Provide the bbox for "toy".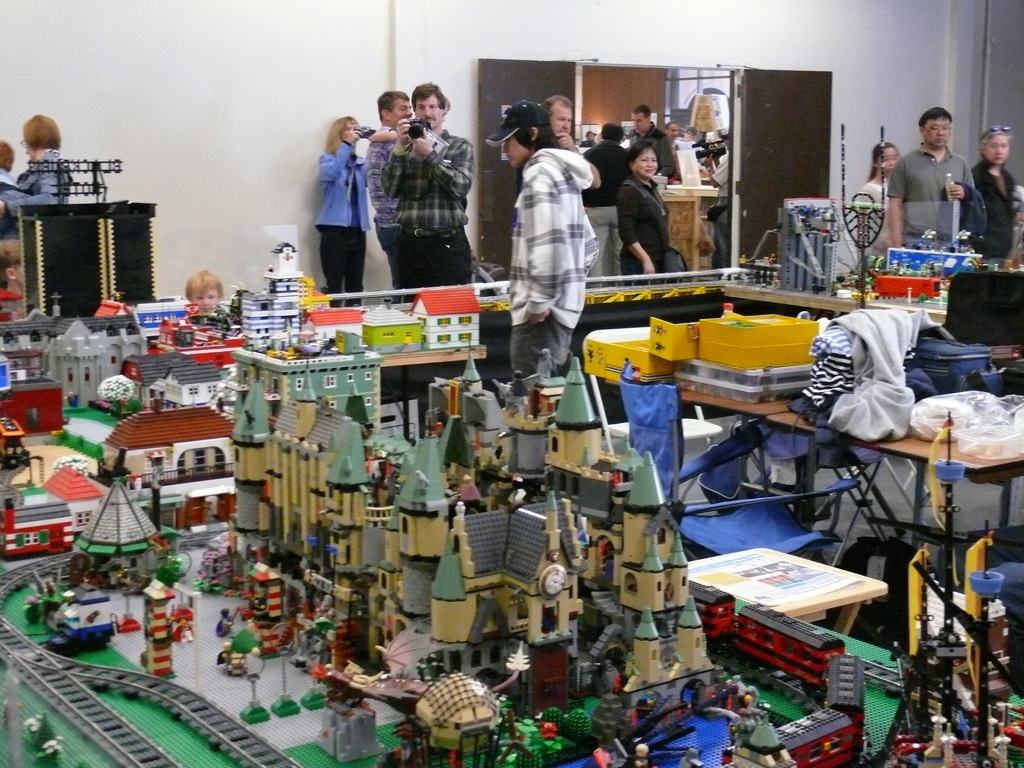
(99,412,234,484).
